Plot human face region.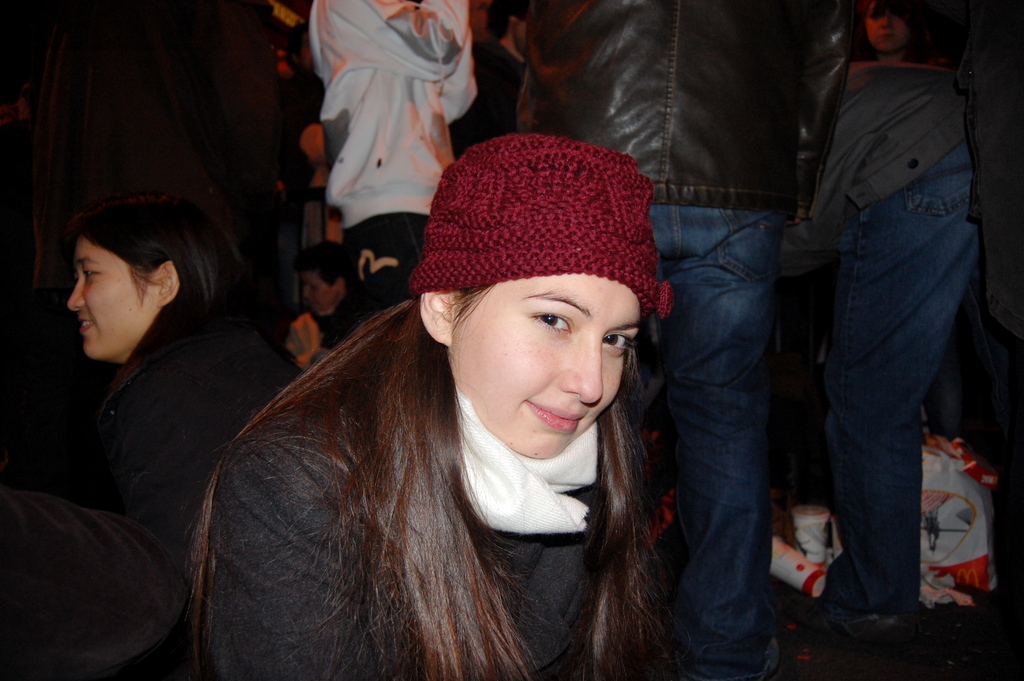
Plotted at (303, 275, 336, 315).
